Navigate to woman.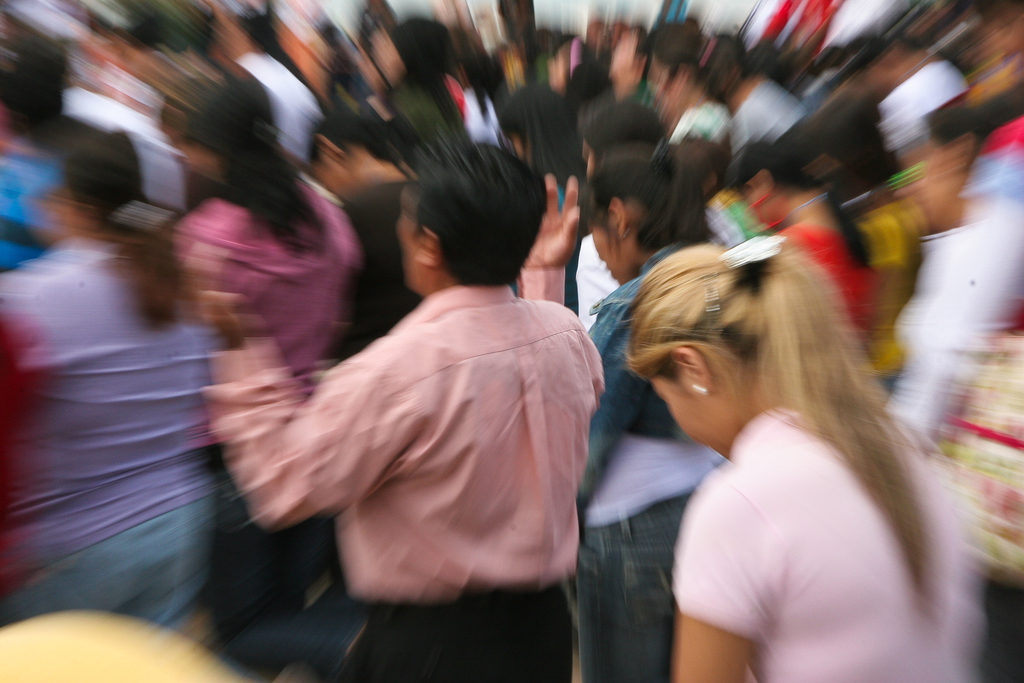
Navigation target: <bbox>575, 126, 719, 682</bbox>.
